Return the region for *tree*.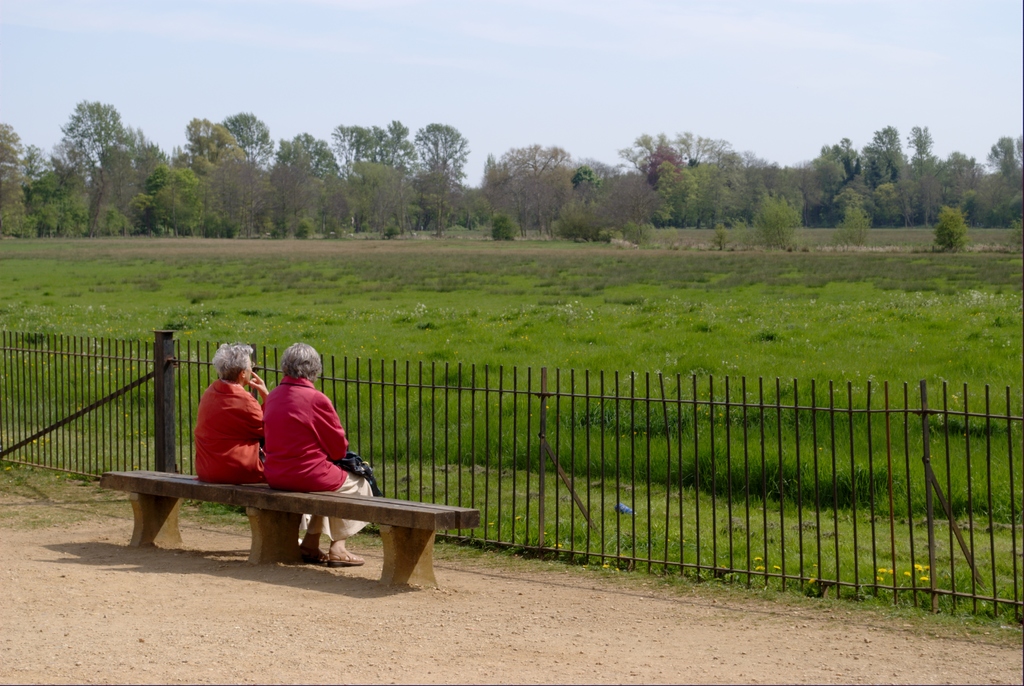
[421, 118, 480, 245].
